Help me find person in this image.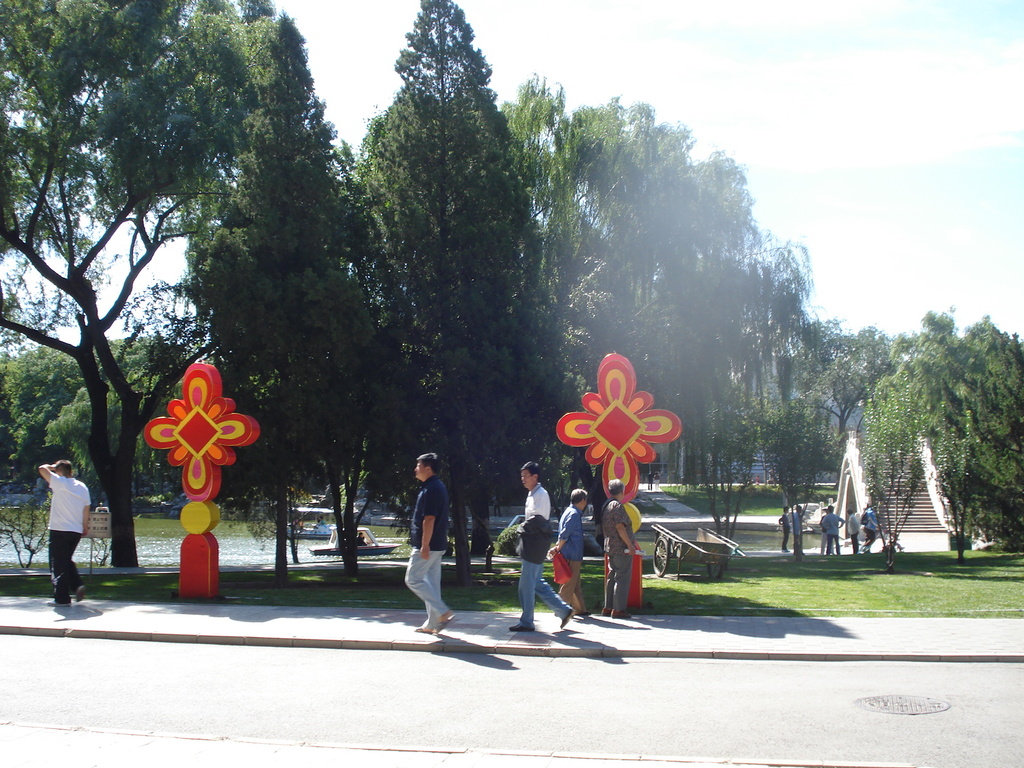
Found it: x1=38, y1=458, x2=91, y2=611.
